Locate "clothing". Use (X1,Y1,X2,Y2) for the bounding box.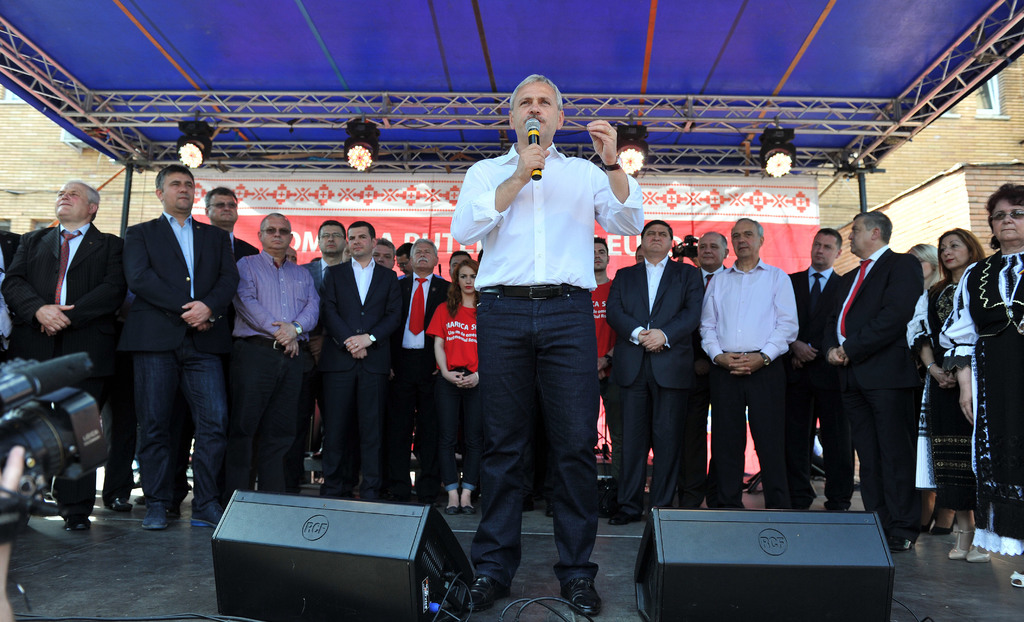
(448,140,644,581).
